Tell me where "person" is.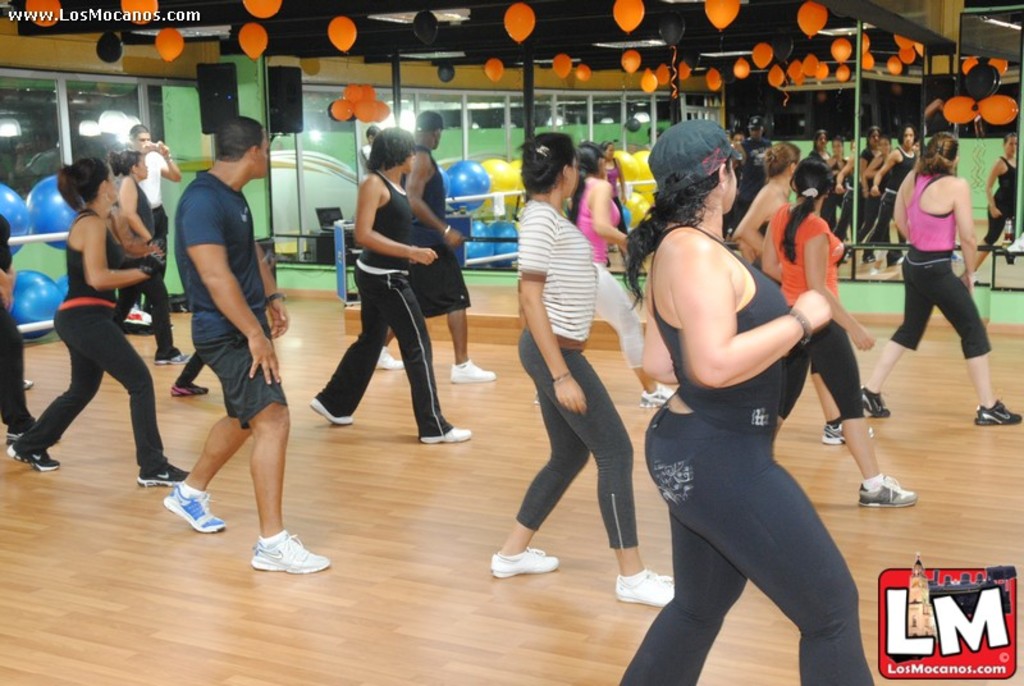
"person" is at [left=123, top=123, right=179, bottom=331].
